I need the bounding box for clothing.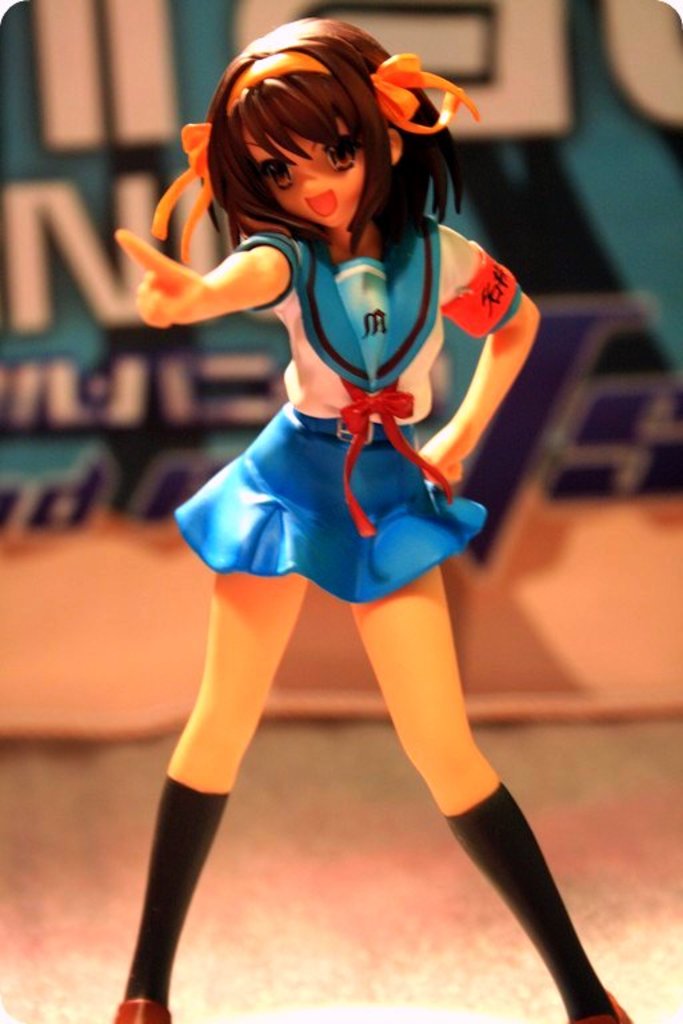
Here it is: x1=159, y1=175, x2=522, y2=623.
